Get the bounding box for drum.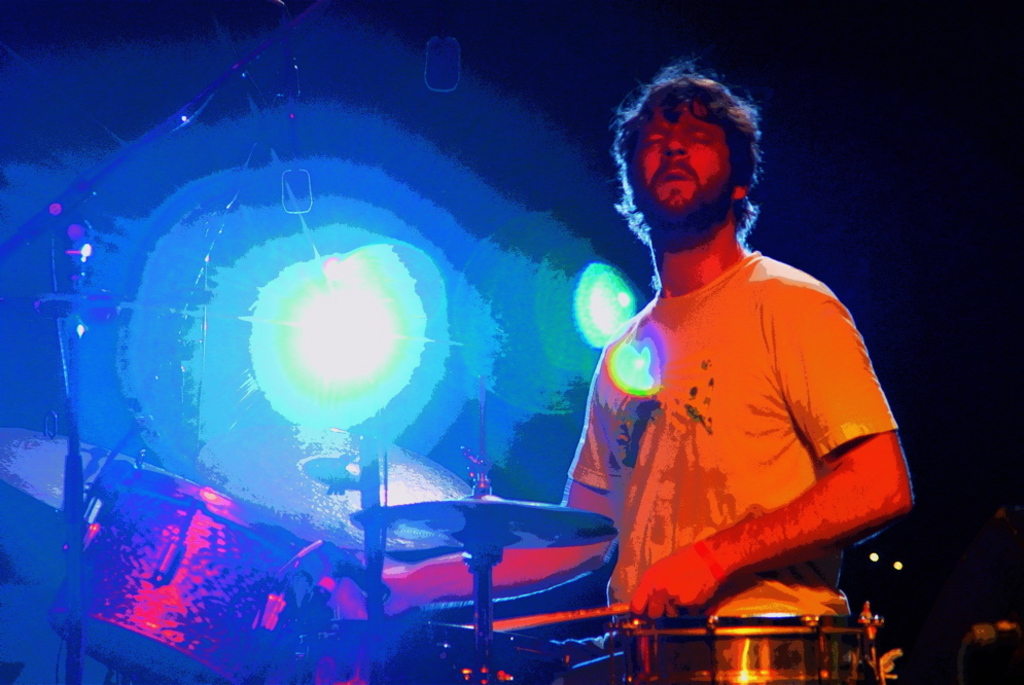
<box>47,460,353,684</box>.
